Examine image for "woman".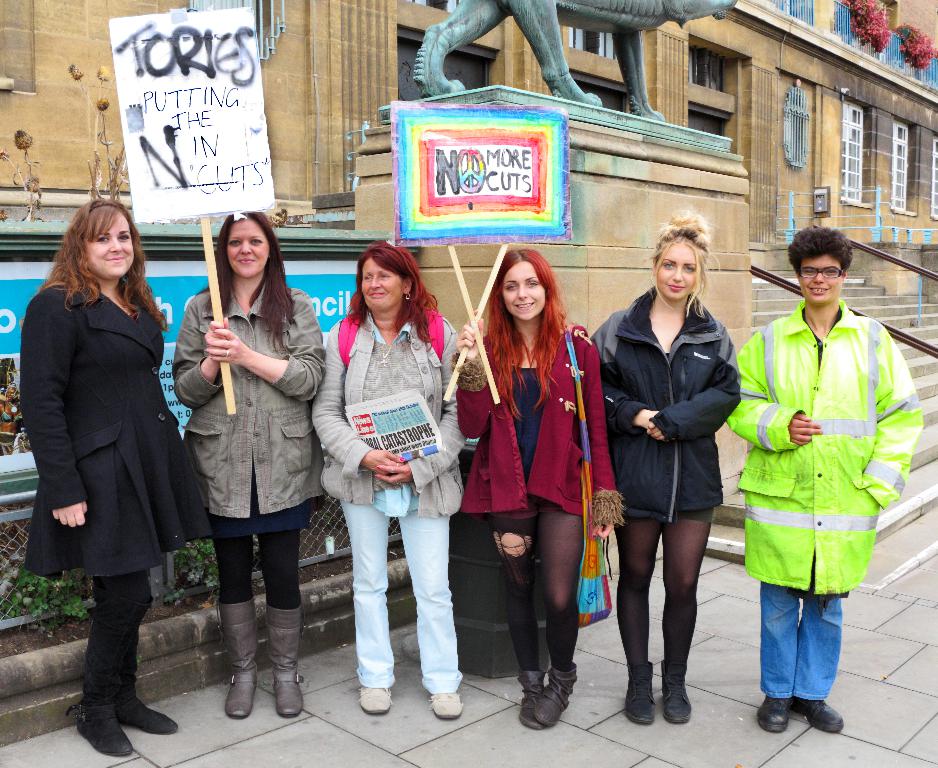
Examination result: <region>305, 242, 470, 716</region>.
